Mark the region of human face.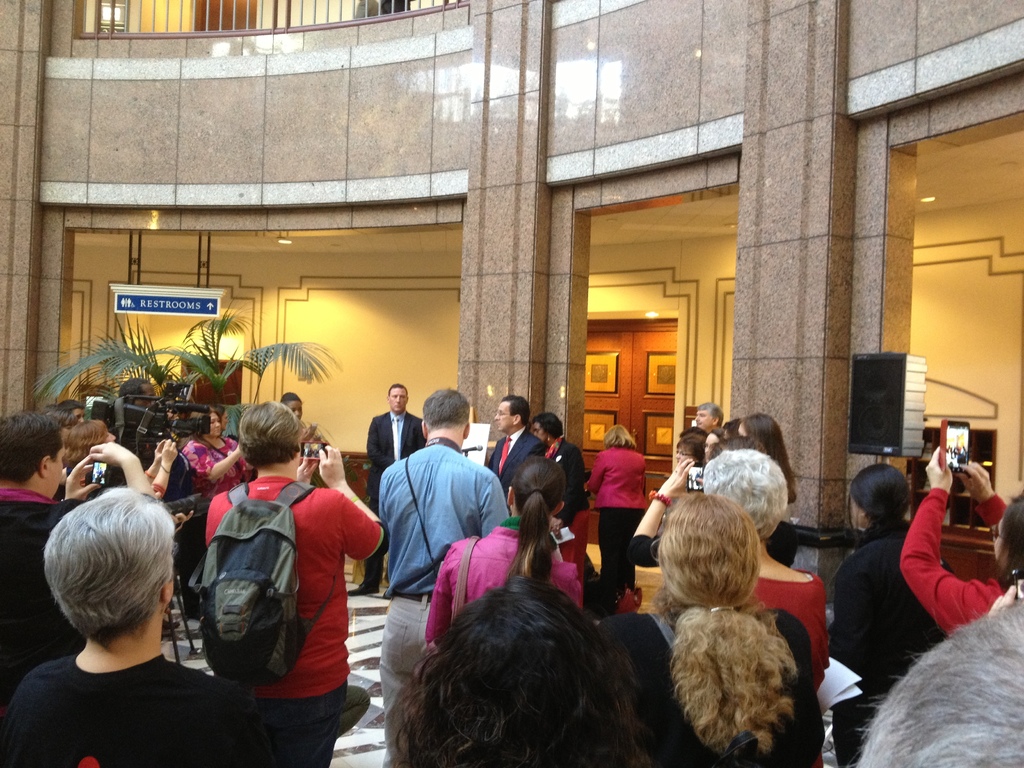
Region: rect(991, 507, 1009, 572).
